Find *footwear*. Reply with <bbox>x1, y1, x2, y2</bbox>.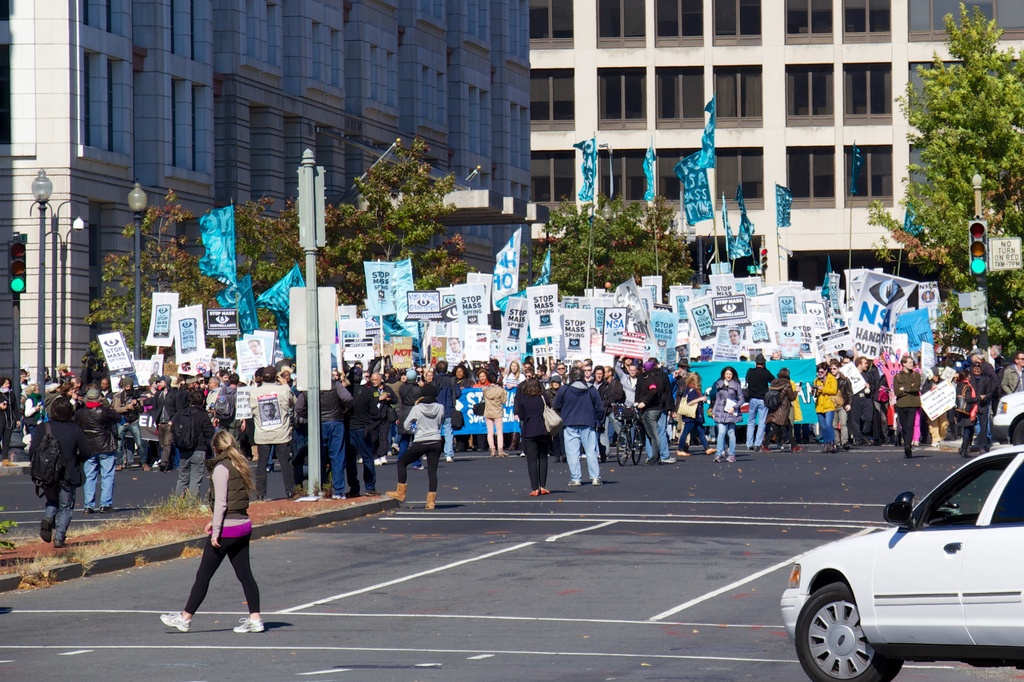
<bbox>101, 505, 118, 512</bbox>.
